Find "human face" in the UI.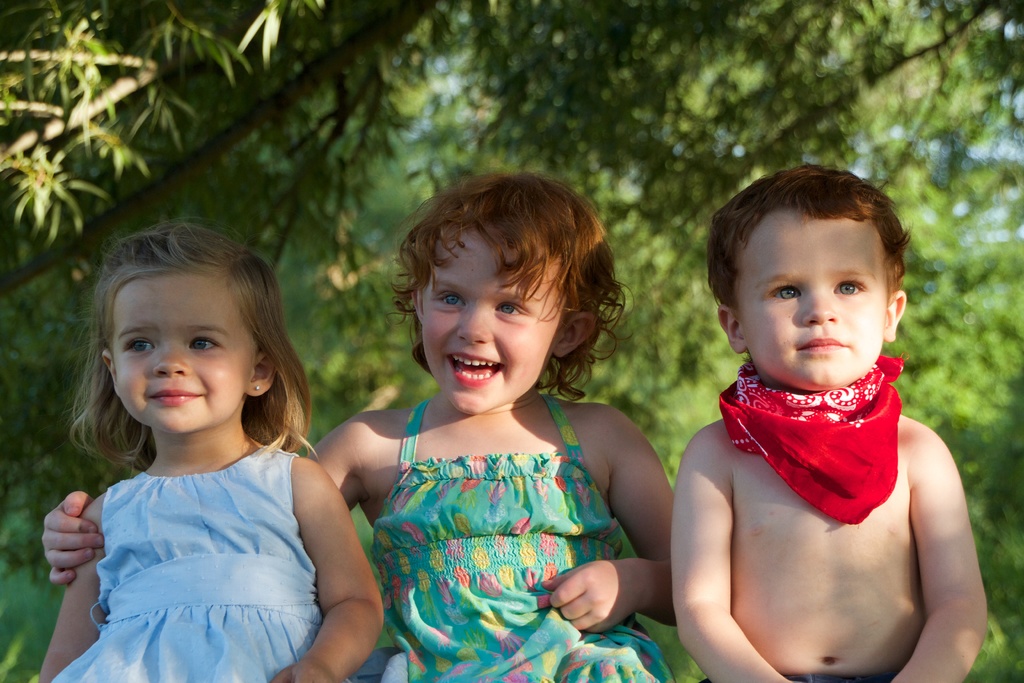
UI element at box(429, 227, 564, 416).
